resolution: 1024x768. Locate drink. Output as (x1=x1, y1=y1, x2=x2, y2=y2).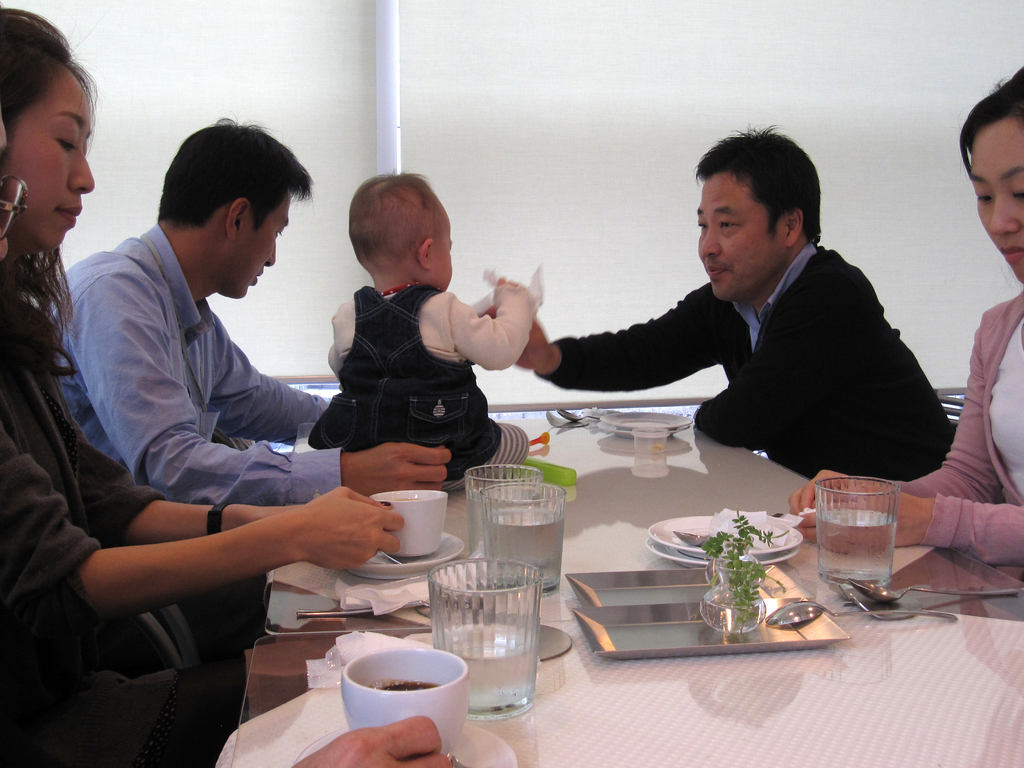
(x1=486, y1=510, x2=562, y2=591).
